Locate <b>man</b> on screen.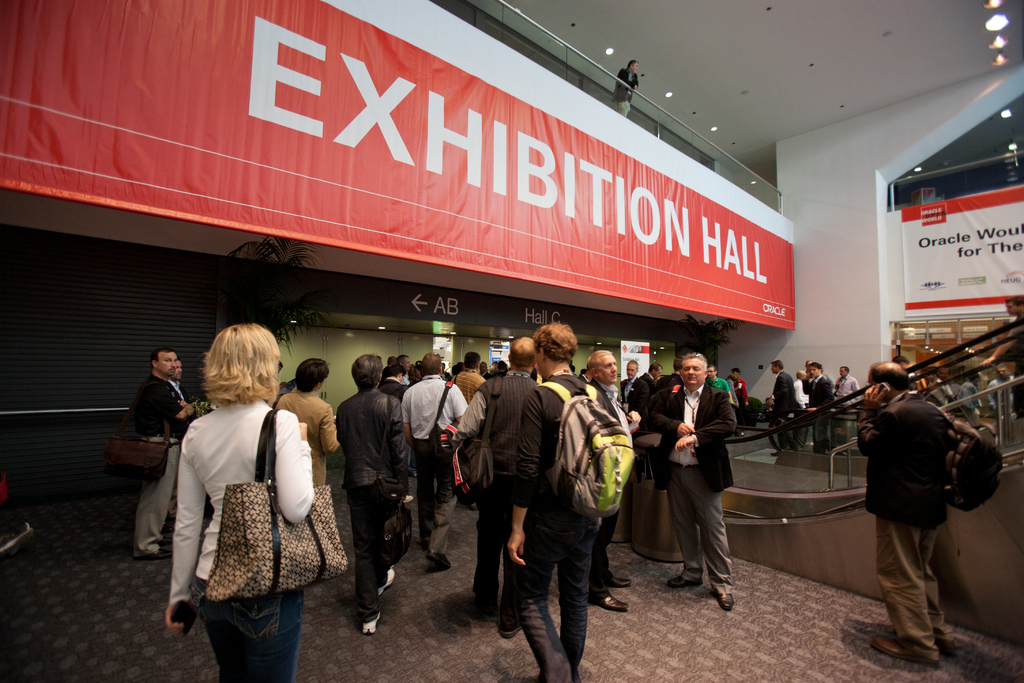
On screen at box=[641, 349, 737, 606].
